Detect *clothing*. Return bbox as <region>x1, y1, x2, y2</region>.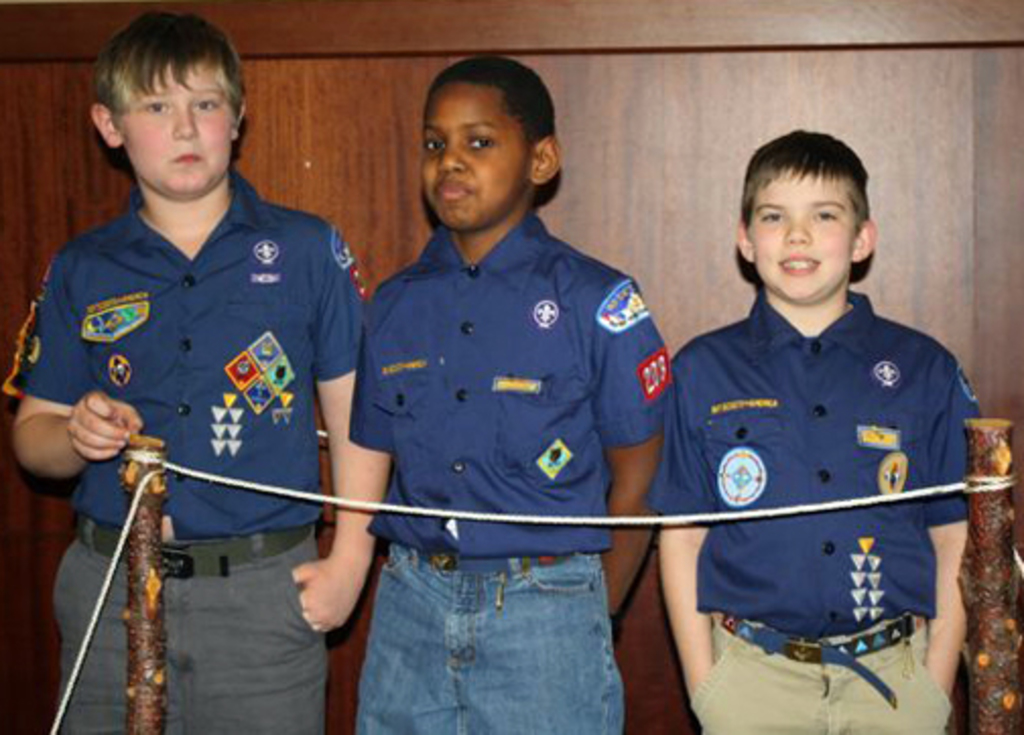
<region>0, 160, 364, 733</region>.
